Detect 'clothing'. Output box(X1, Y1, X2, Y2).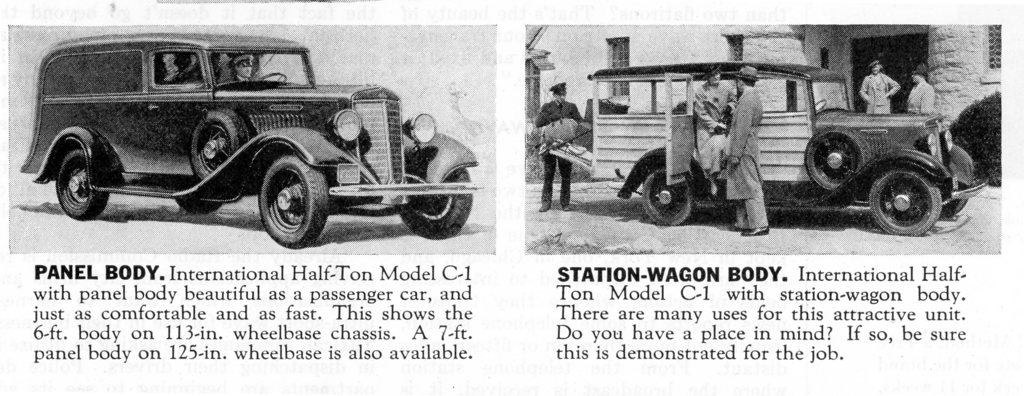
box(720, 87, 766, 231).
